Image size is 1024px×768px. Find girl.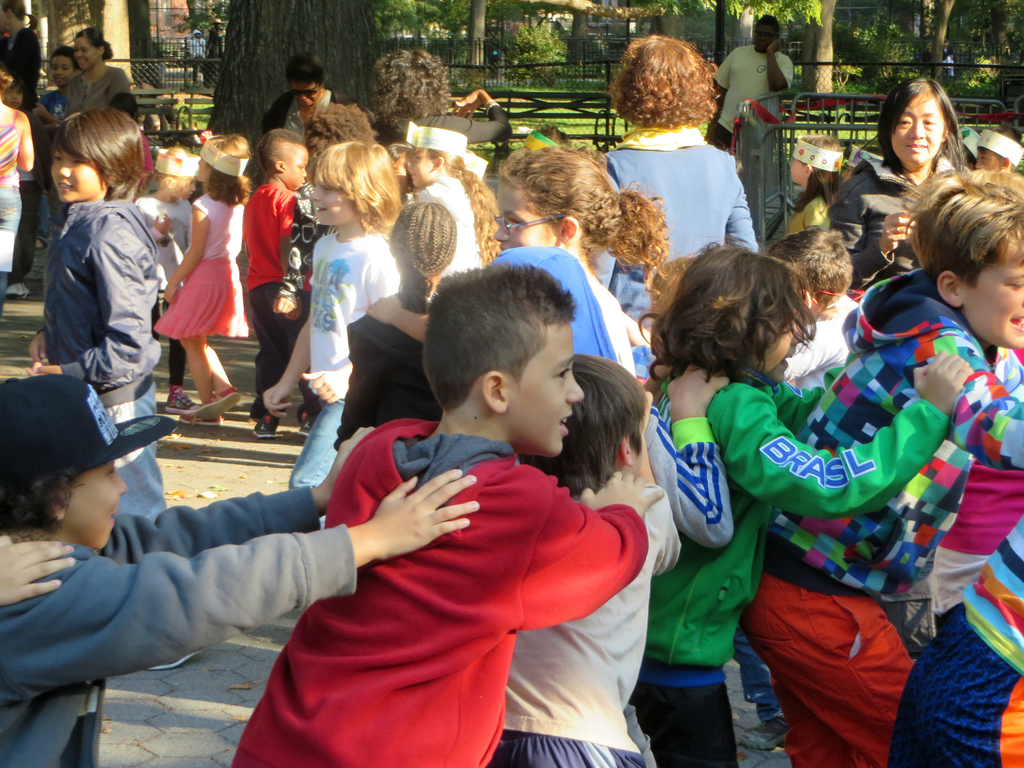
BBox(637, 246, 975, 767).
